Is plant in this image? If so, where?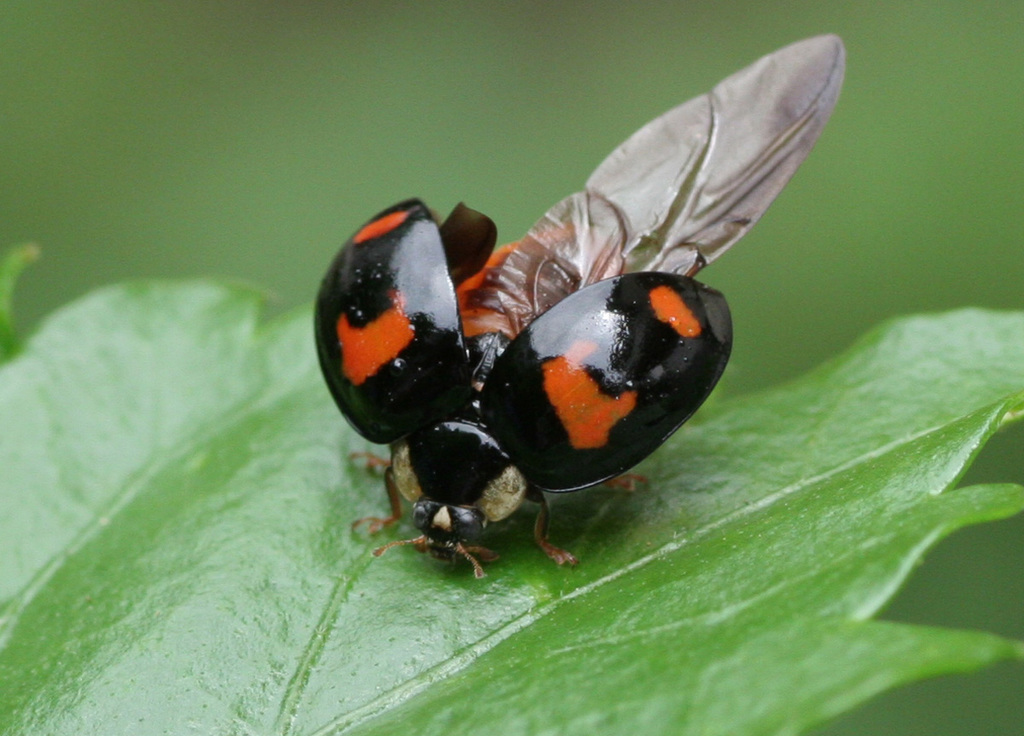
Yes, at pyautogui.locateOnScreen(0, 274, 1023, 735).
